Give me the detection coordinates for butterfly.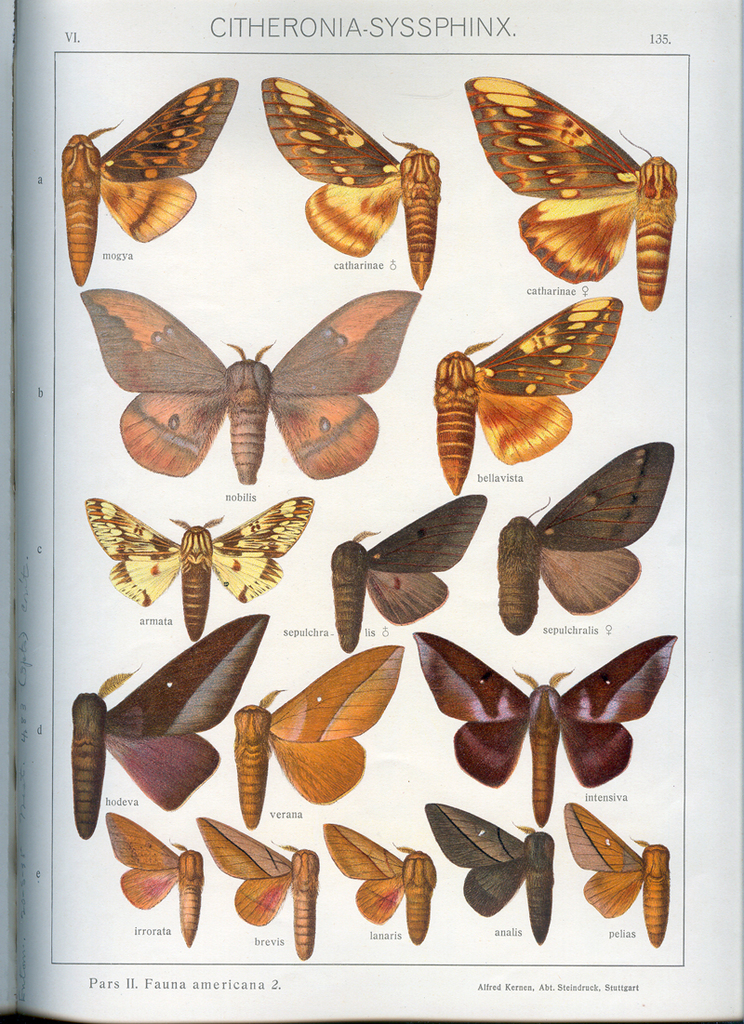
(left=78, top=285, right=422, bottom=490).
